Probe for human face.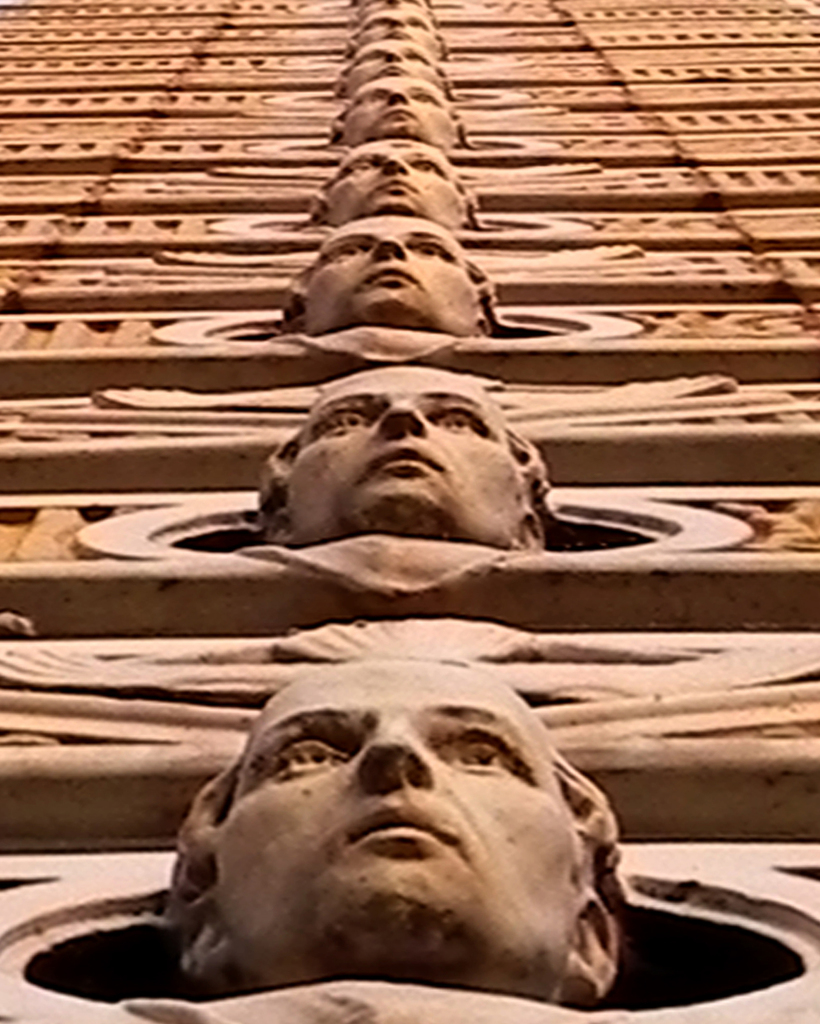
Probe result: select_region(294, 218, 483, 323).
